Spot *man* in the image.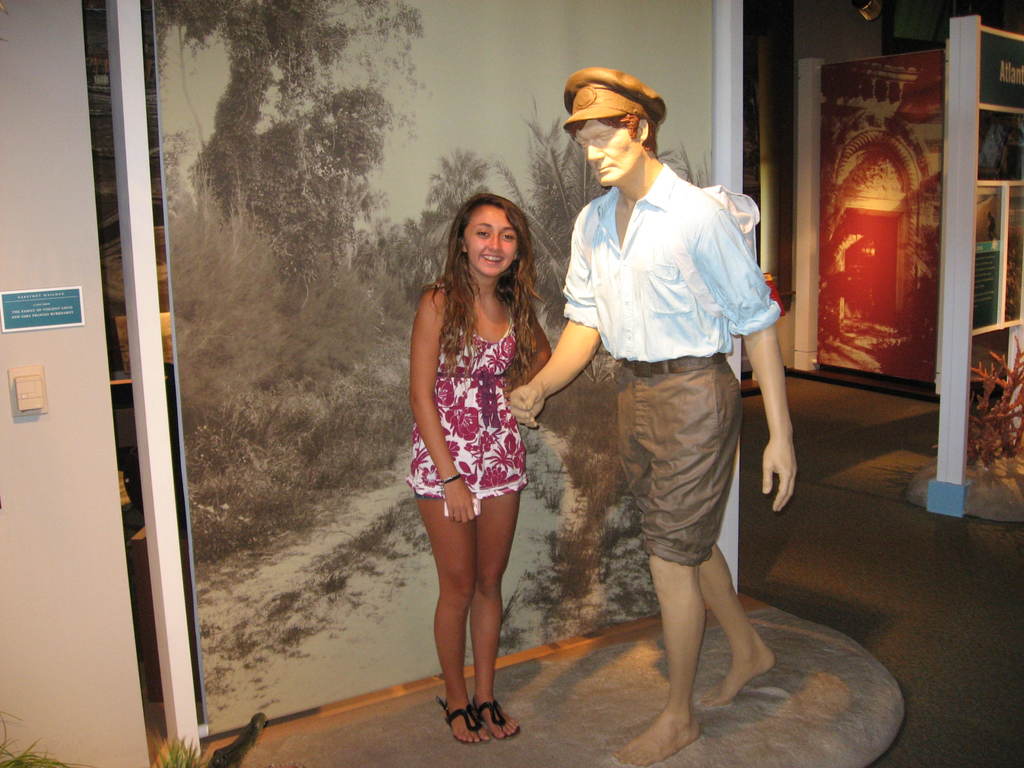
*man* found at bbox(505, 68, 794, 767).
